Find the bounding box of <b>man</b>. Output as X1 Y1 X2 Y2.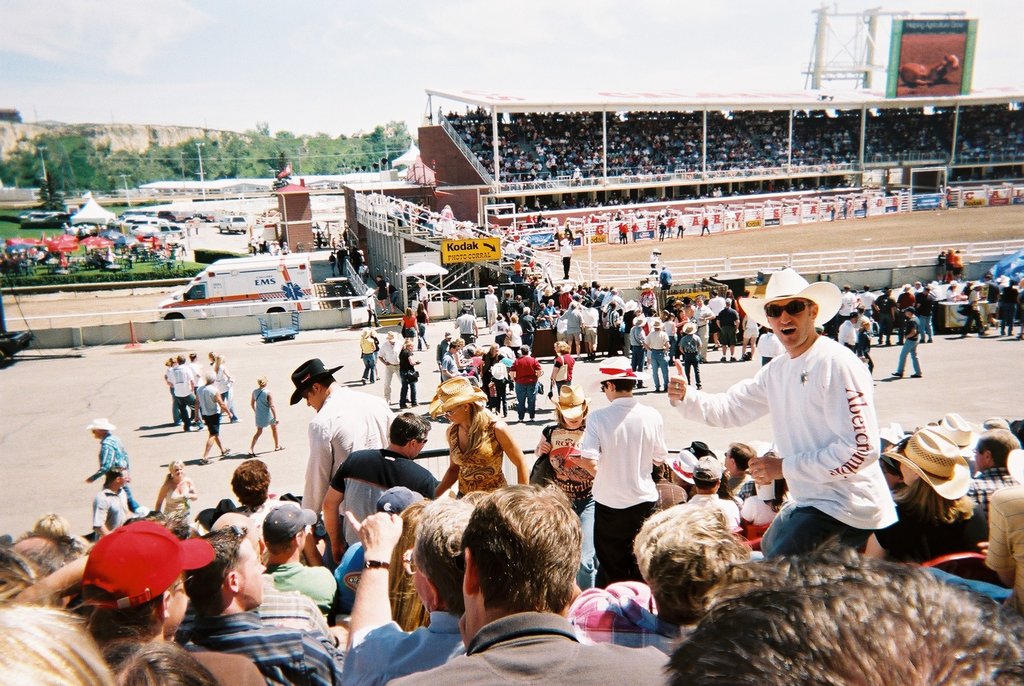
860 285 876 335.
